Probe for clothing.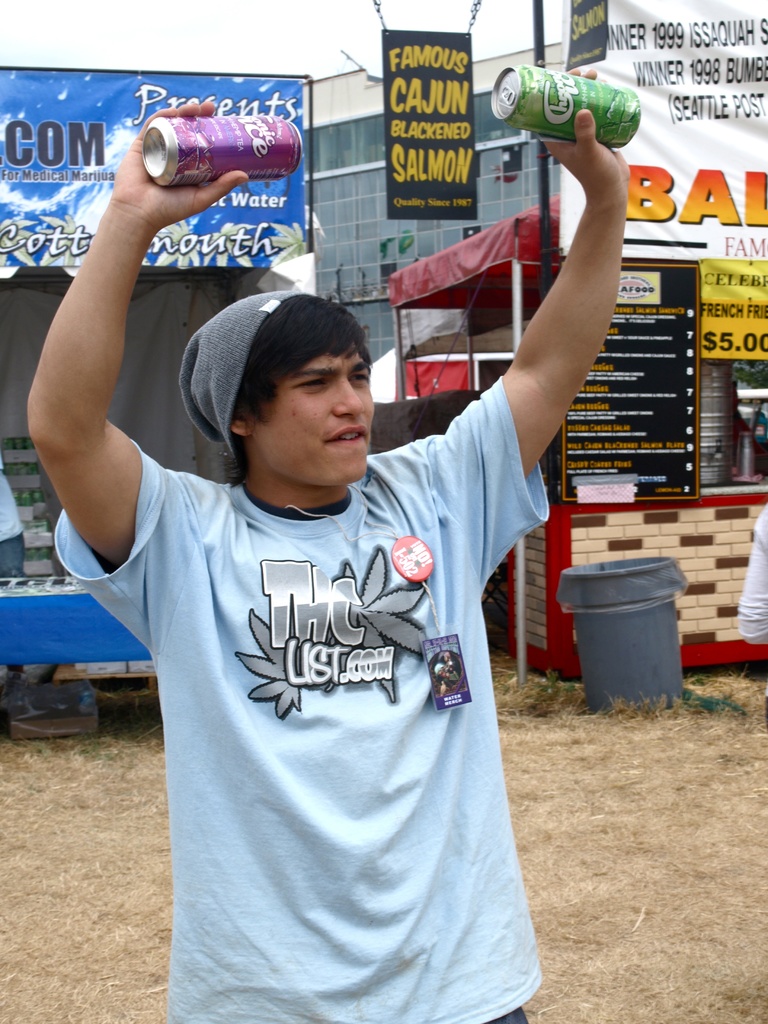
Probe result: [2,460,30,600].
